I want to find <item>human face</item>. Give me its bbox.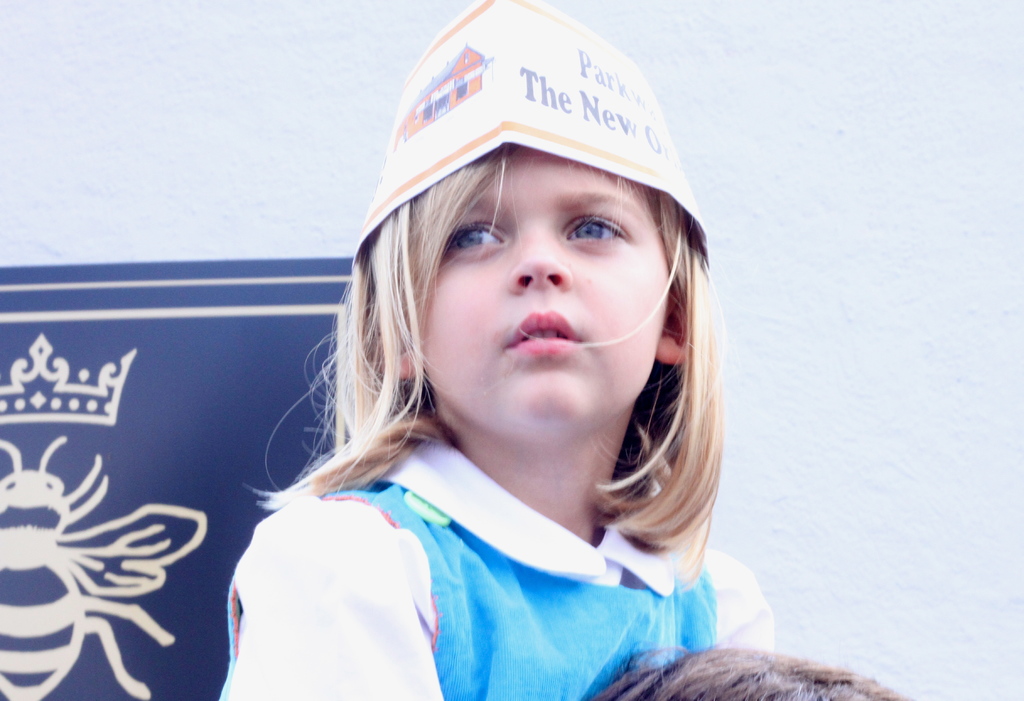
locate(414, 154, 674, 433).
